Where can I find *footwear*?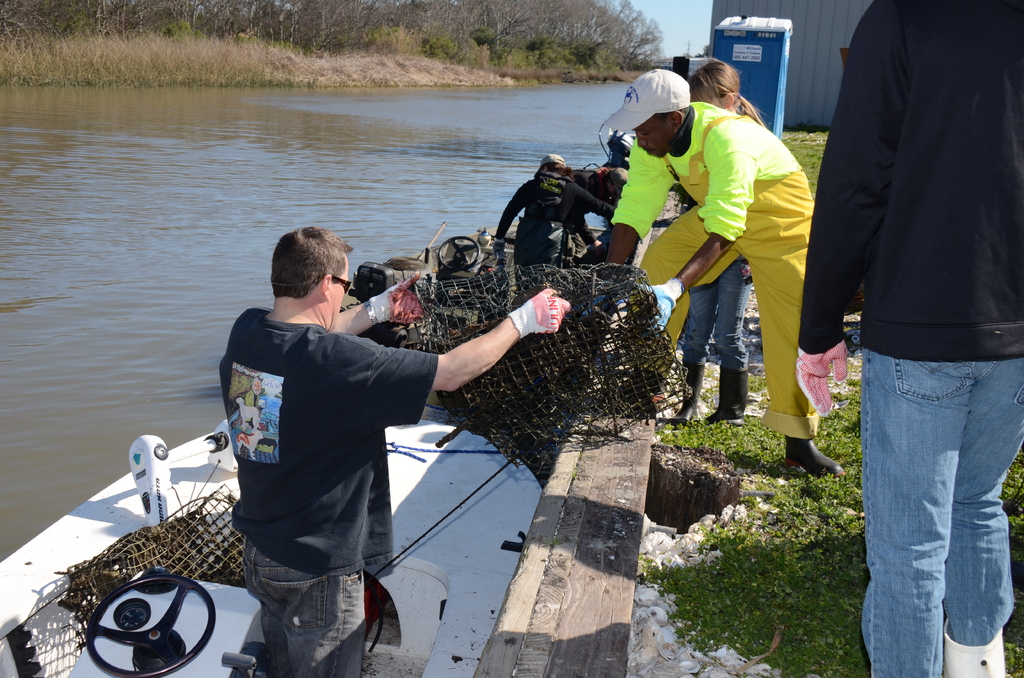
You can find it at [x1=604, y1=370, x2=664, y2=405].
